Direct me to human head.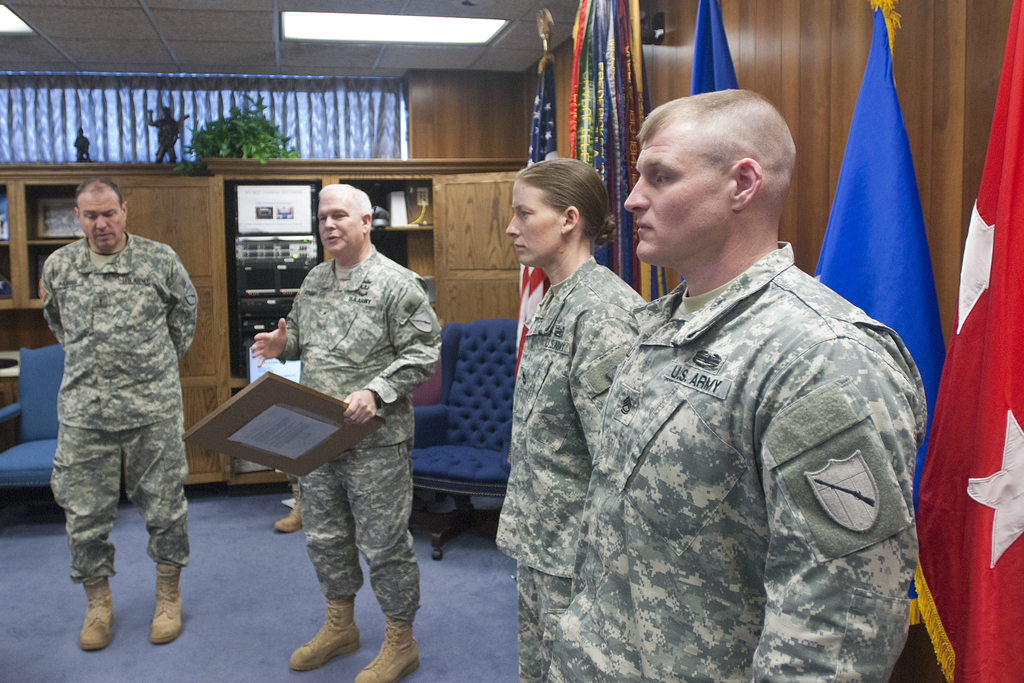
Direction: Rect(74, 176, 127, 247).
